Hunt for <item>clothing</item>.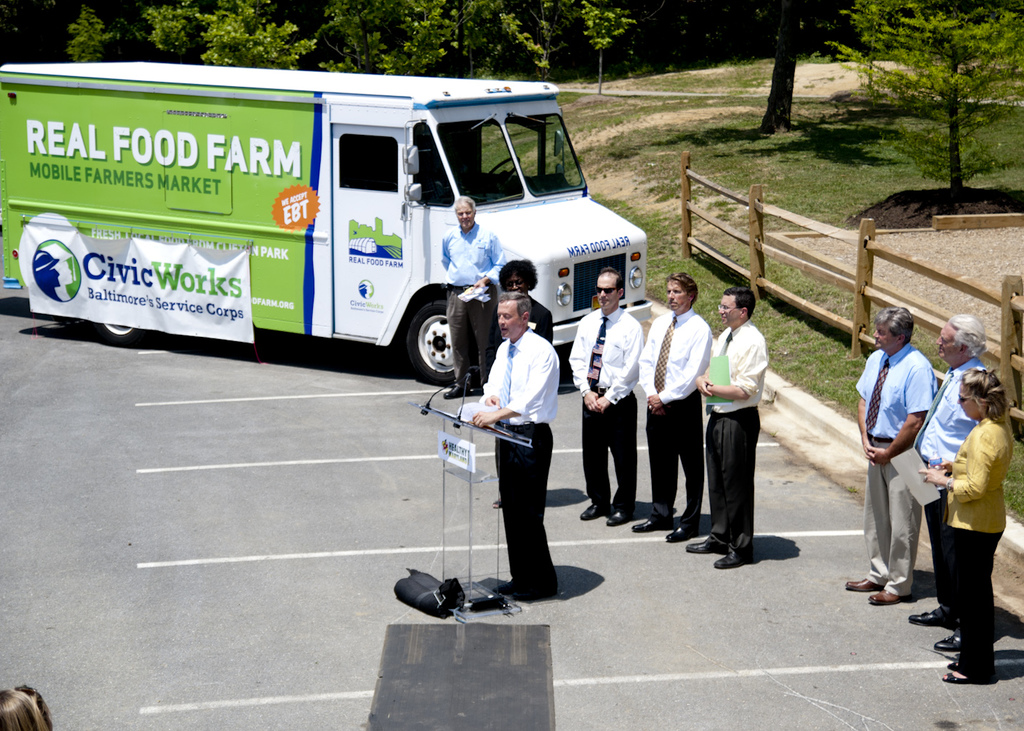
Hunted down at 856,346,933,590.
